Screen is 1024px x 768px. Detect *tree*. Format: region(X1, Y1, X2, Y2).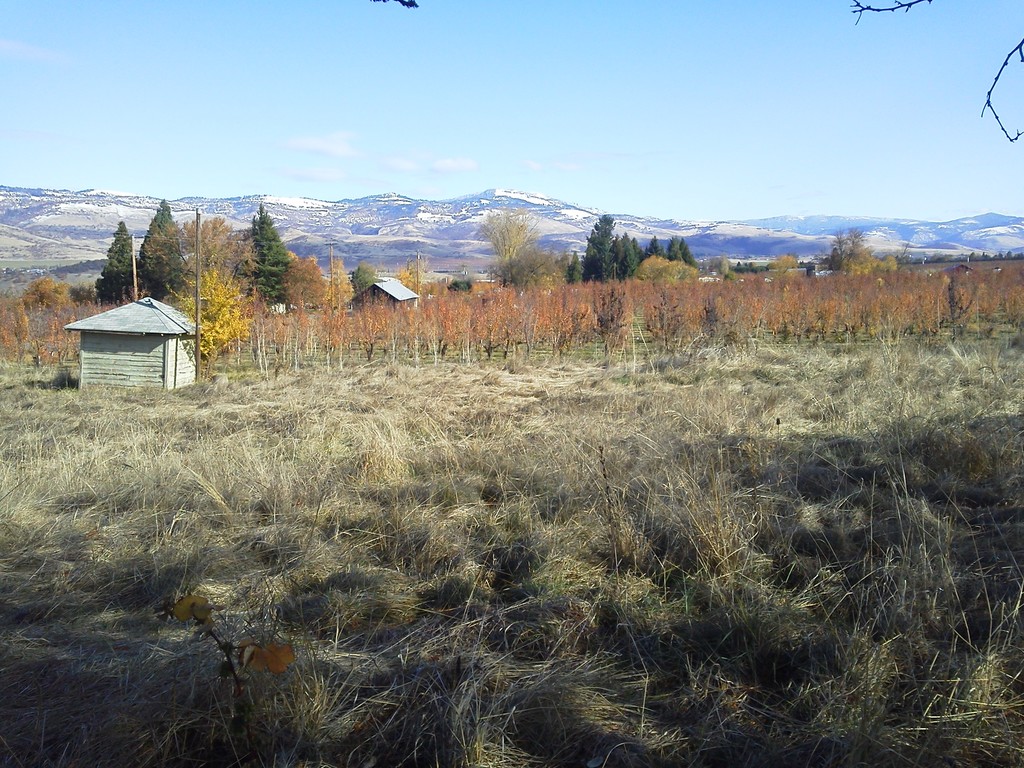
region(138, 195, 184, 301).
